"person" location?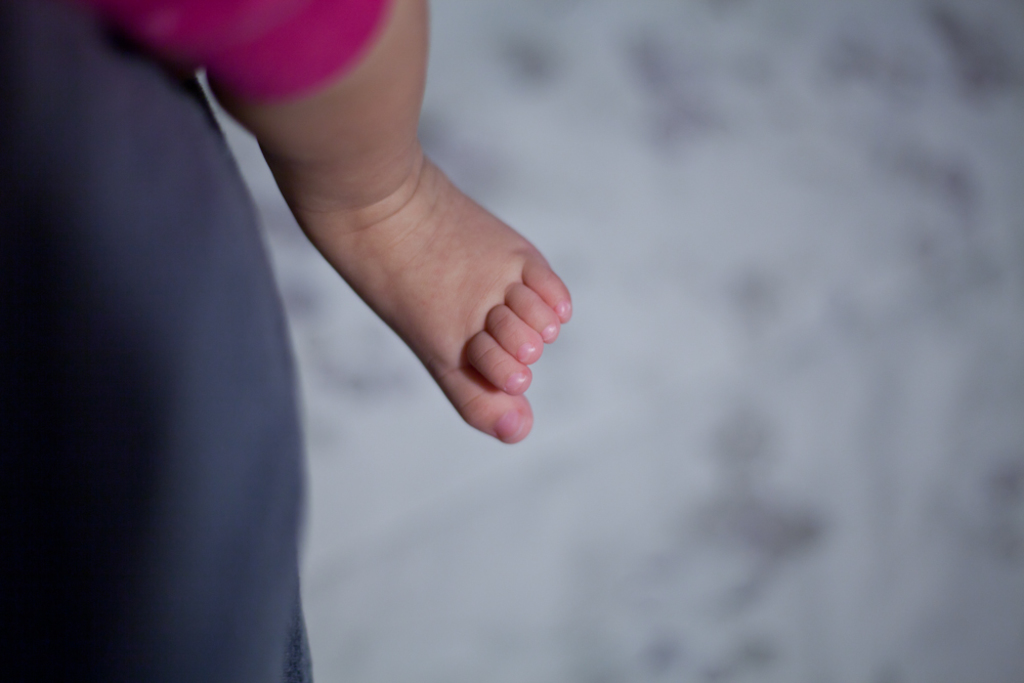
region(75, 0, 574, 441)
